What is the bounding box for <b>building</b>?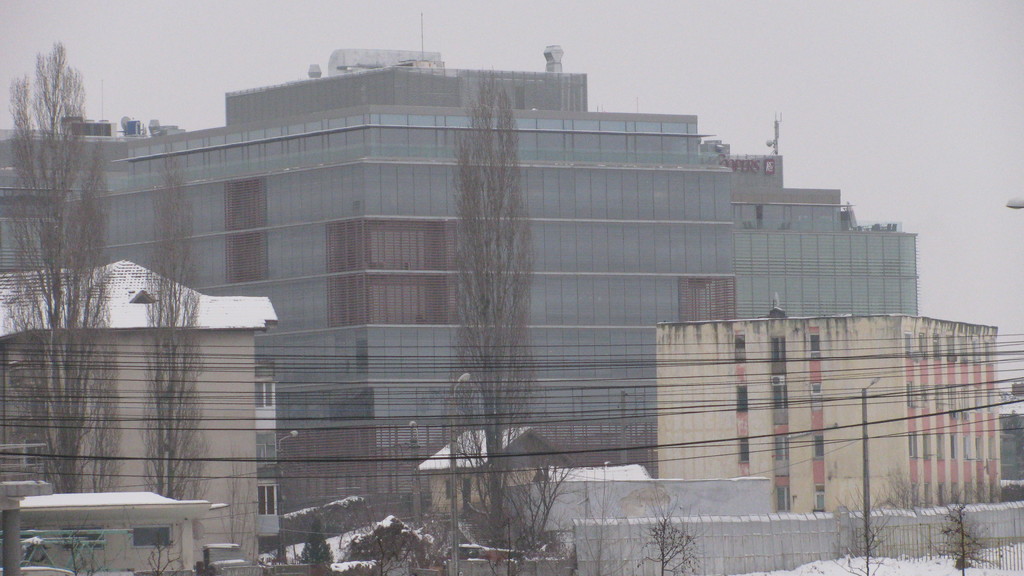
rect(657, 313, 1001, 507).
